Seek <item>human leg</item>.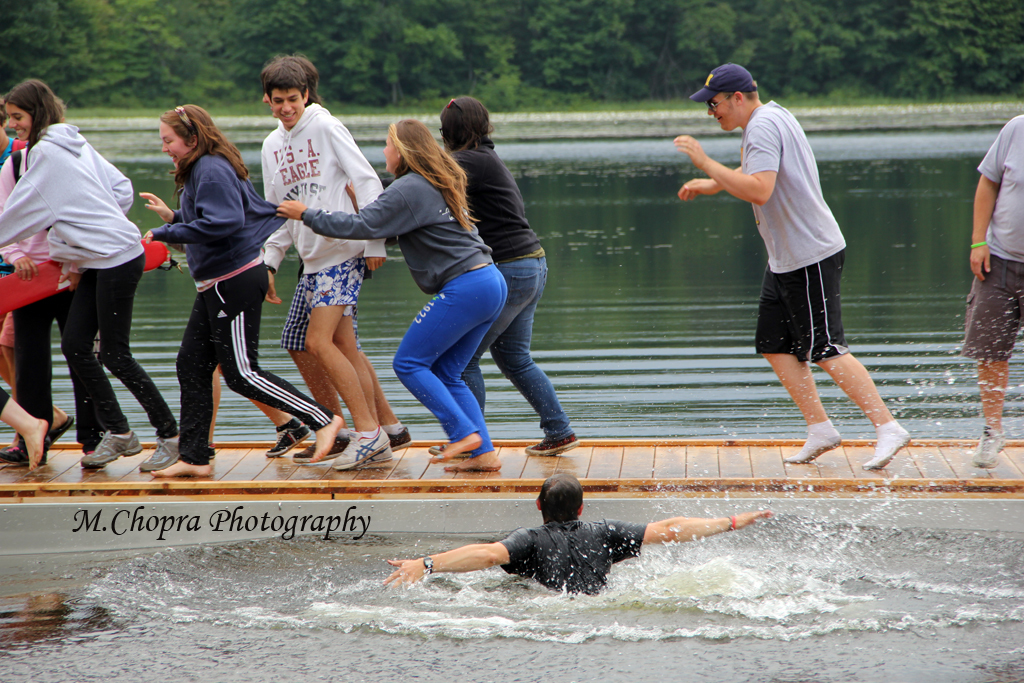
Rect(145, 307, 221, 472).
